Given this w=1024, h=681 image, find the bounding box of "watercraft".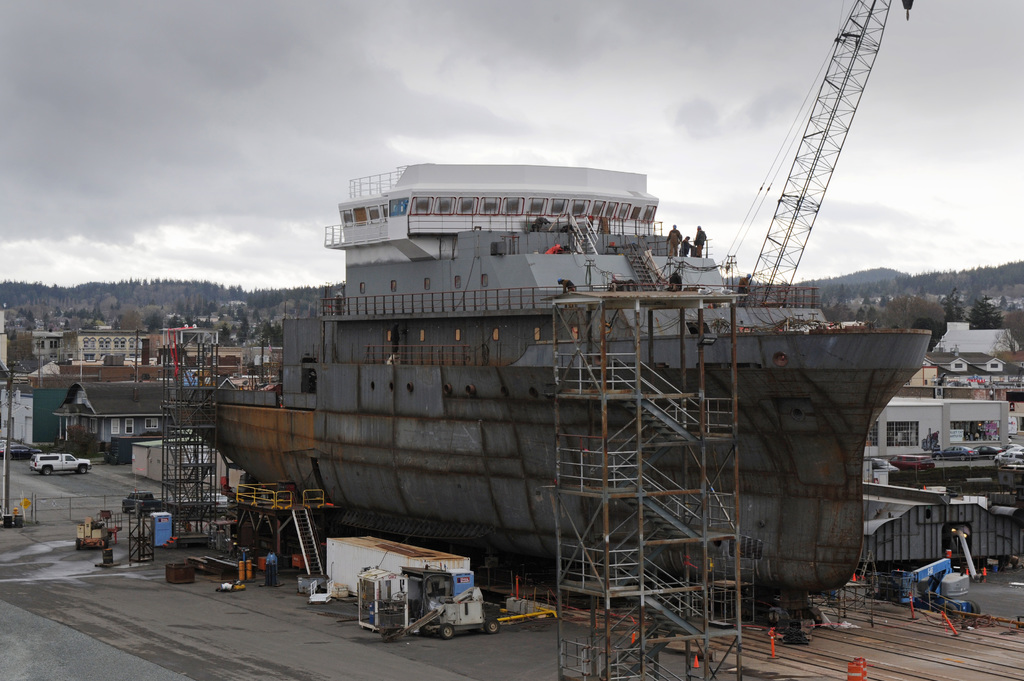
(186,169,925,593).
